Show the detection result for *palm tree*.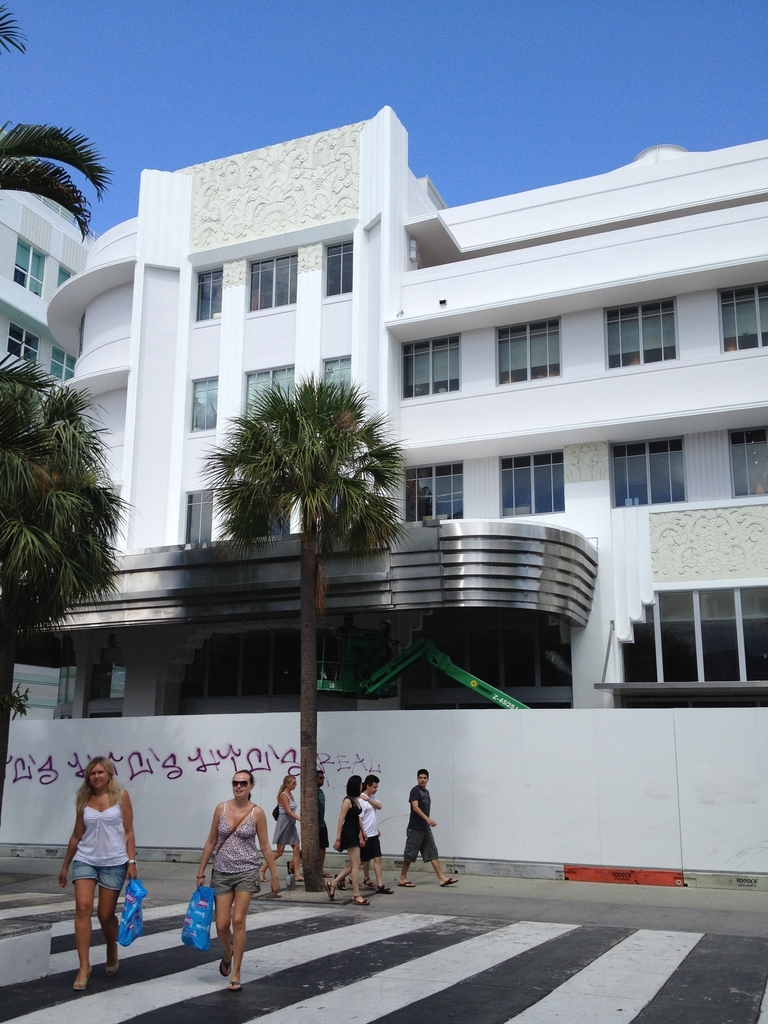
194/372/400/888.
